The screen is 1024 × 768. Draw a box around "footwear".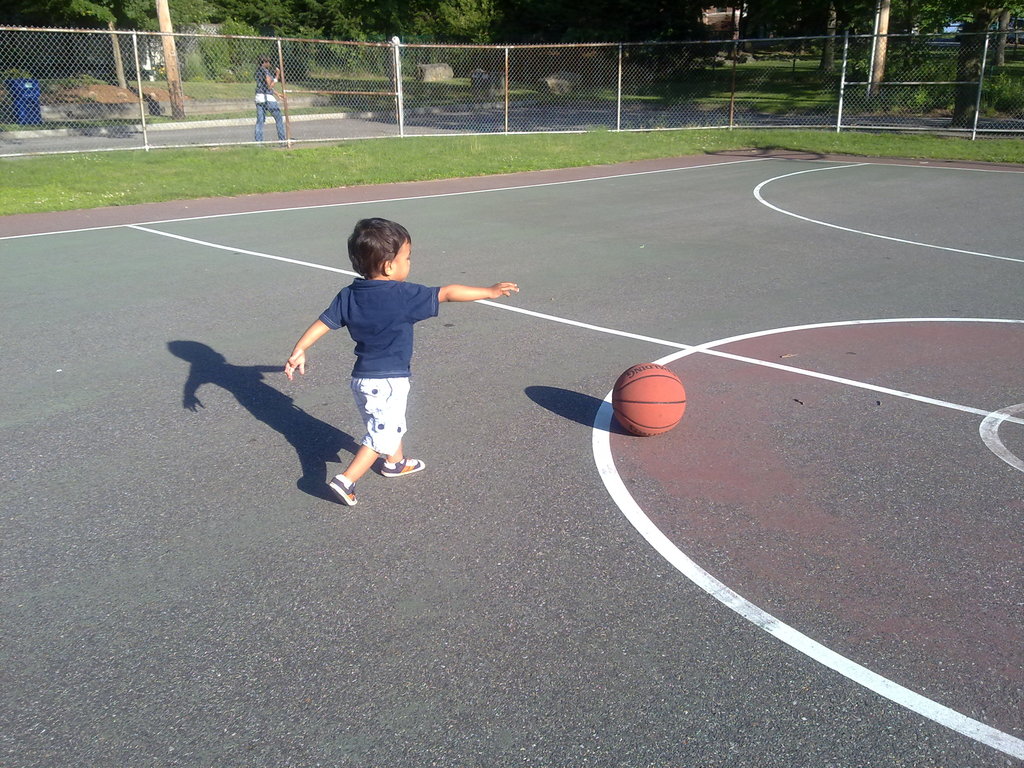
box(380, 452, 425, 480).
